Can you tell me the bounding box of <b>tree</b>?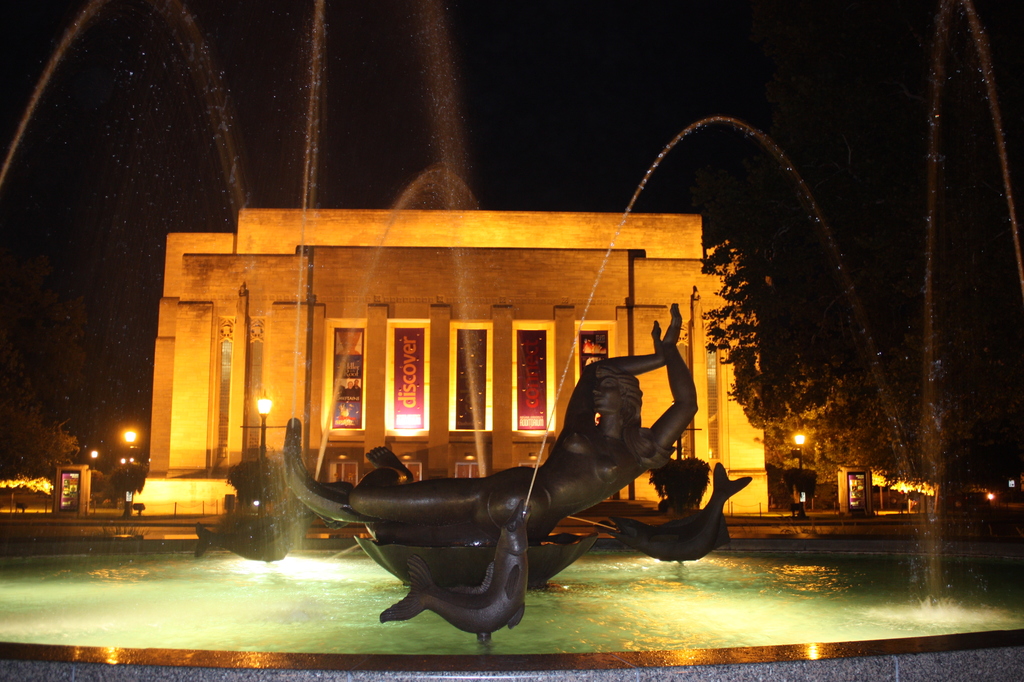
detection(88, 467, 110, 512).
